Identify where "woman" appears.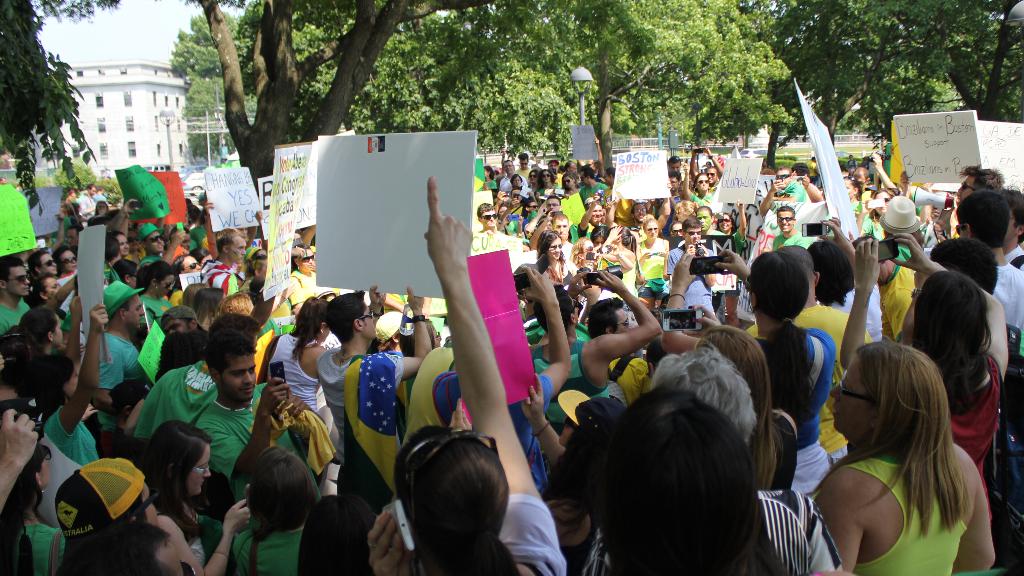
Appears at 33/244/58/278.
